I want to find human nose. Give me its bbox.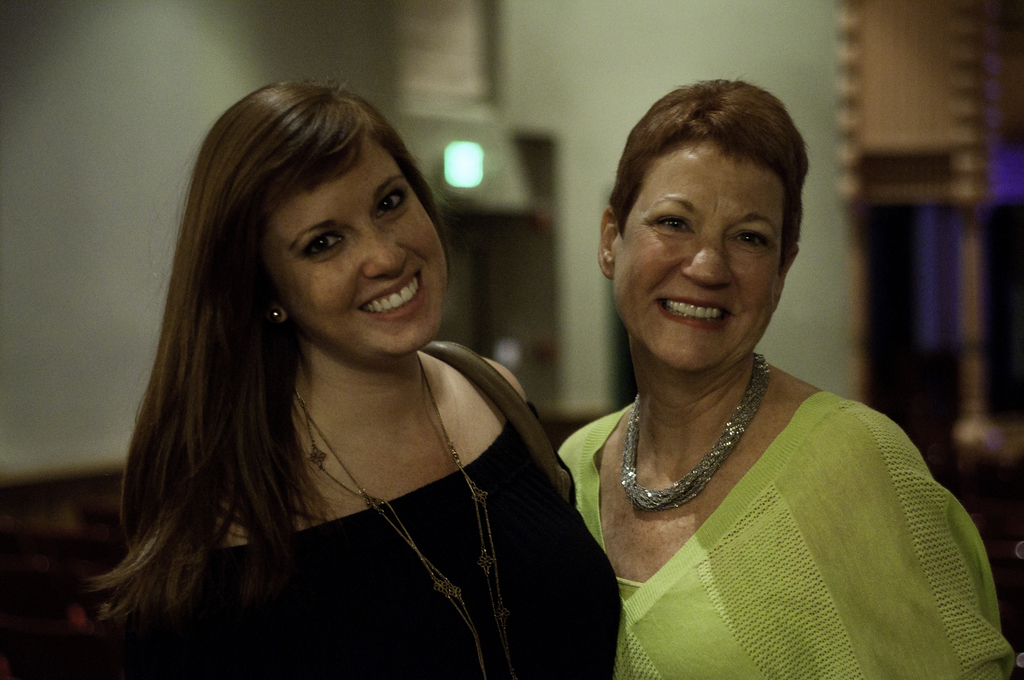
left=364, top=227, right=410, bottom=279.
